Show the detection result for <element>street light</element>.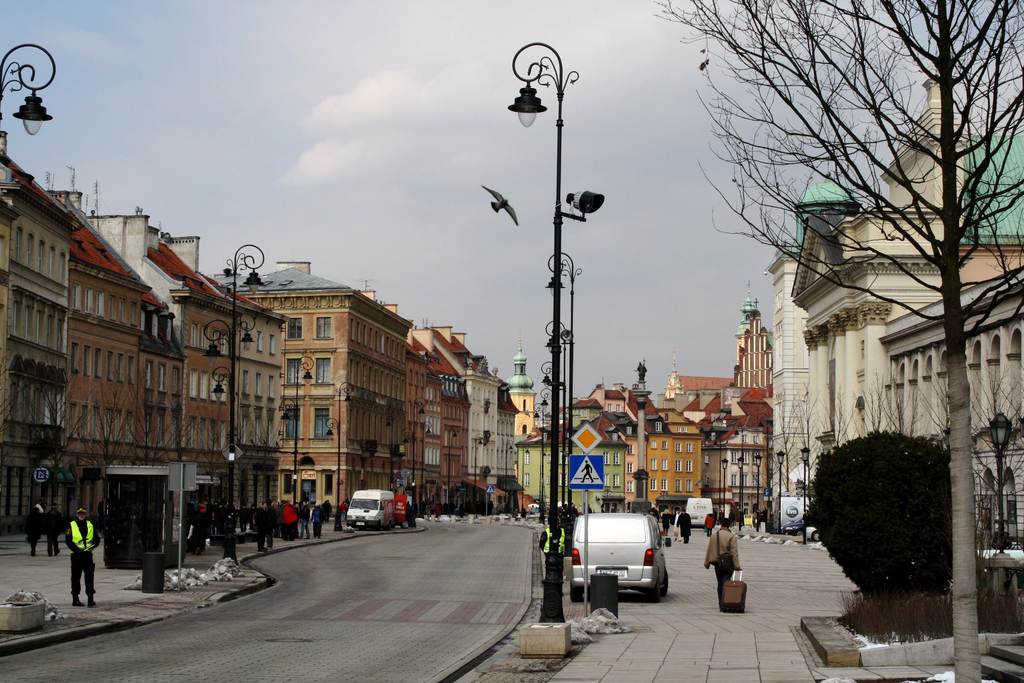
BBox(422, 422, 432, 514).
